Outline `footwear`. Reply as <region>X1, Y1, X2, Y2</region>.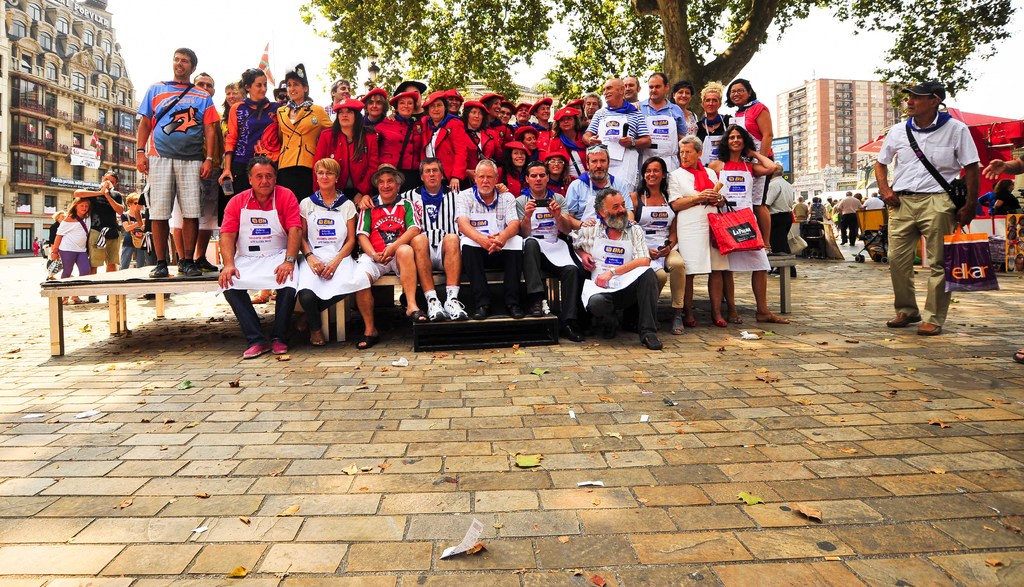
<region>354, 331, 383, 351</region>.
